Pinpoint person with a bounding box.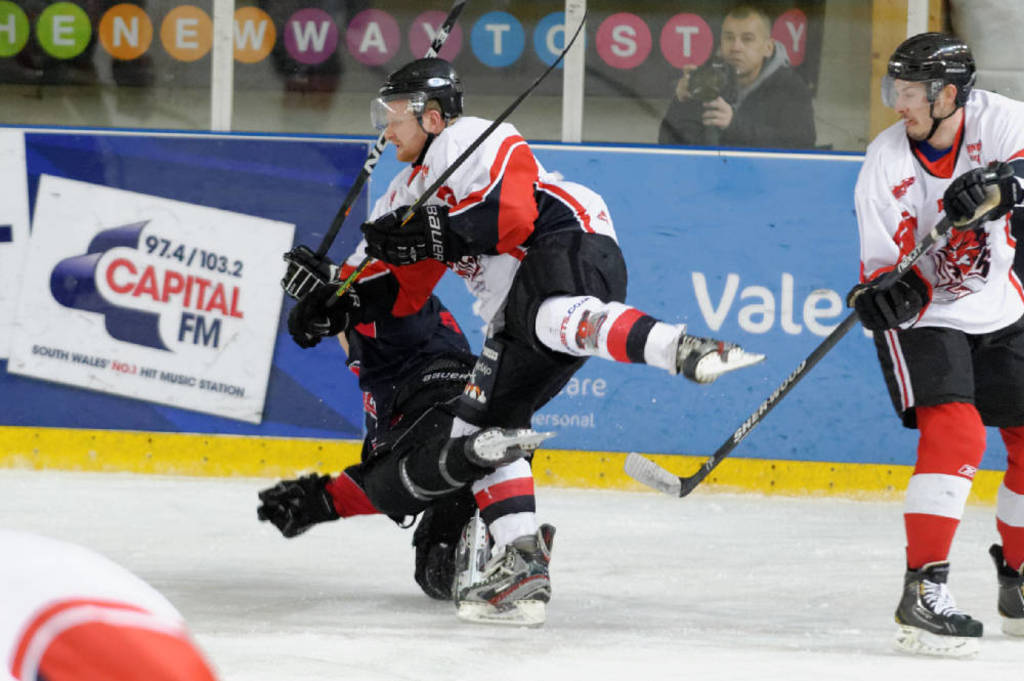
x1=652 y1=0 x2=825 y2=153.
